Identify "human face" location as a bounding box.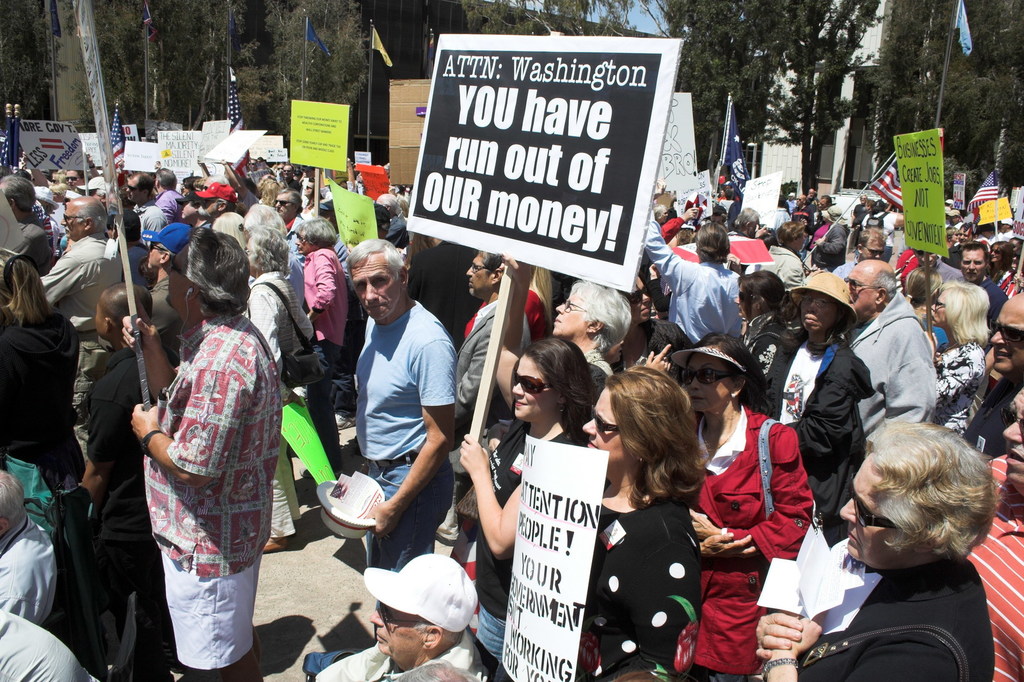
pyautogui.locateOnScreen(682, 356, 735, 406).
